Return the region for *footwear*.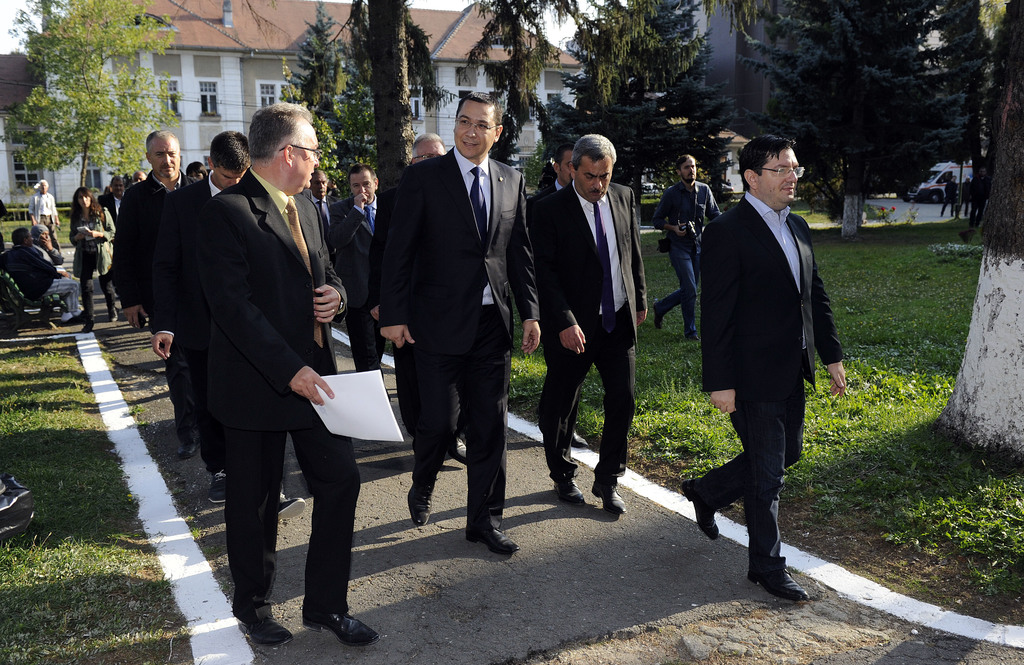
bbox=(282, 576, 351, 648).
